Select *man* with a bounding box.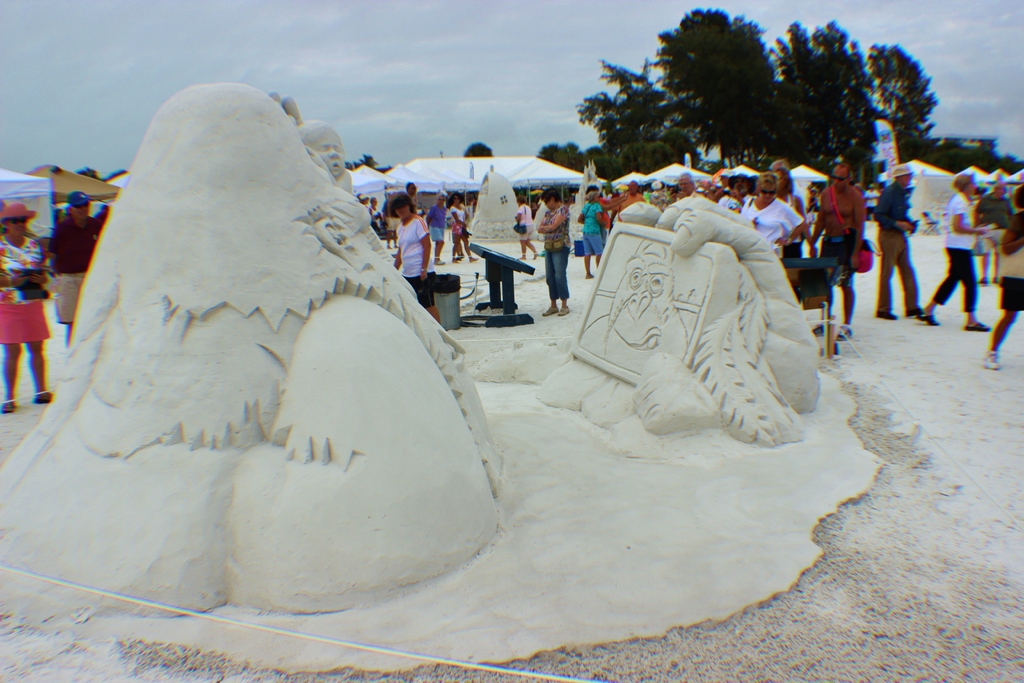
{"x1": 406, "y1": 176, "x2": 417, "y2": 211}.
